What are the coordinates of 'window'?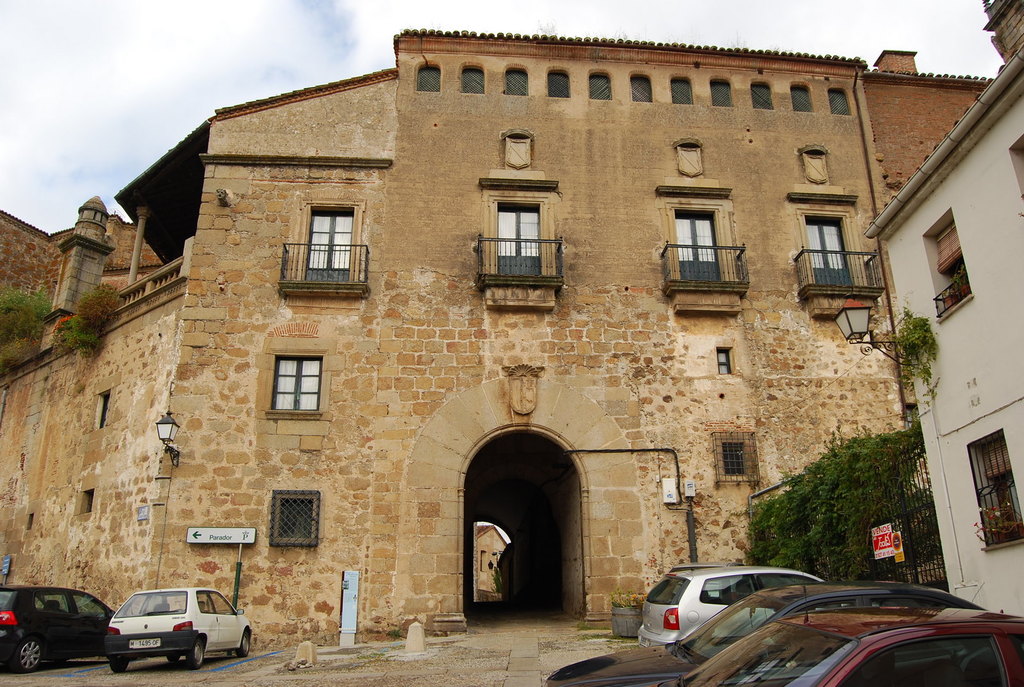
[22, 511, 36, 532].
